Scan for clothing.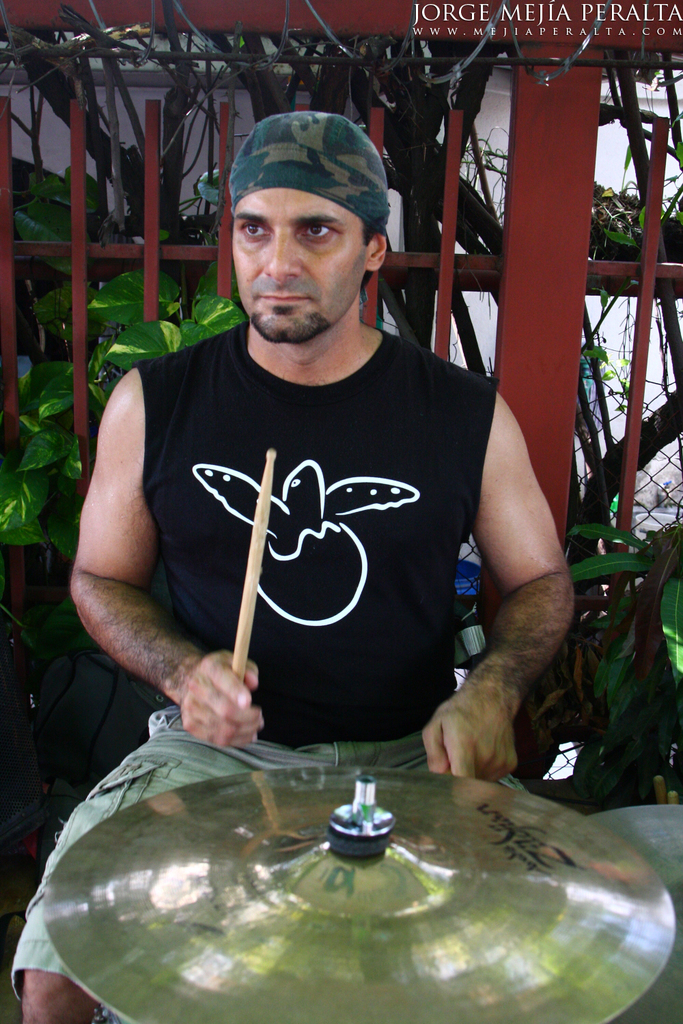
Scan result: <region>1, 315, 497, 1023</region>.
